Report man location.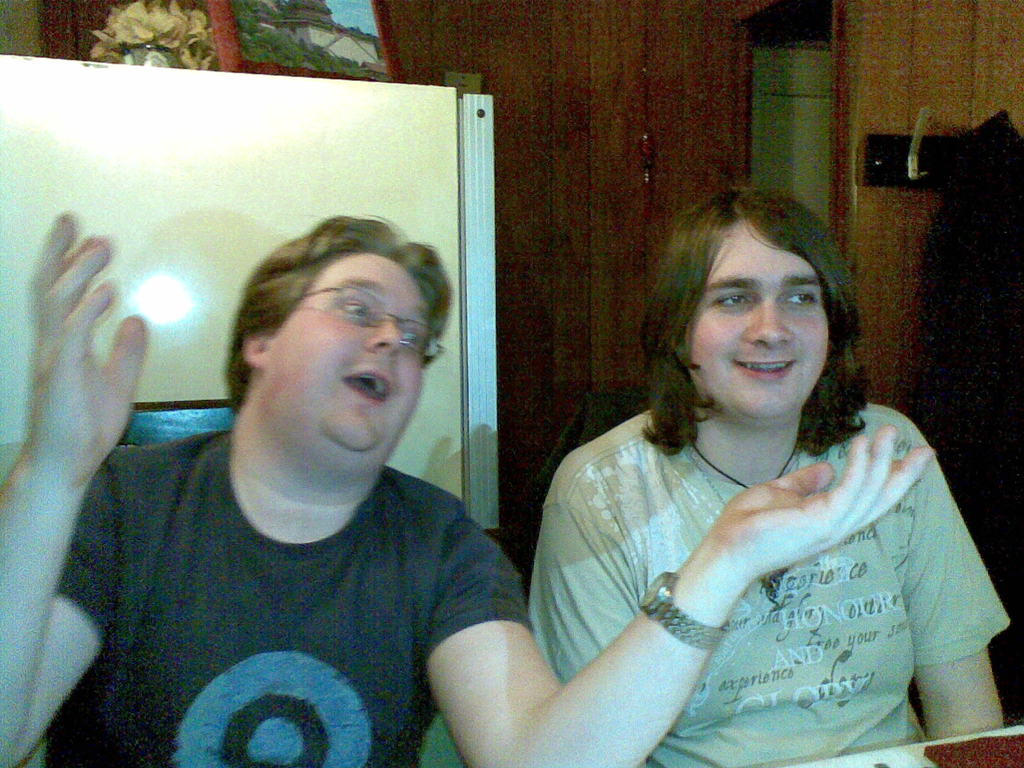
Report: 0,196,945,767.
